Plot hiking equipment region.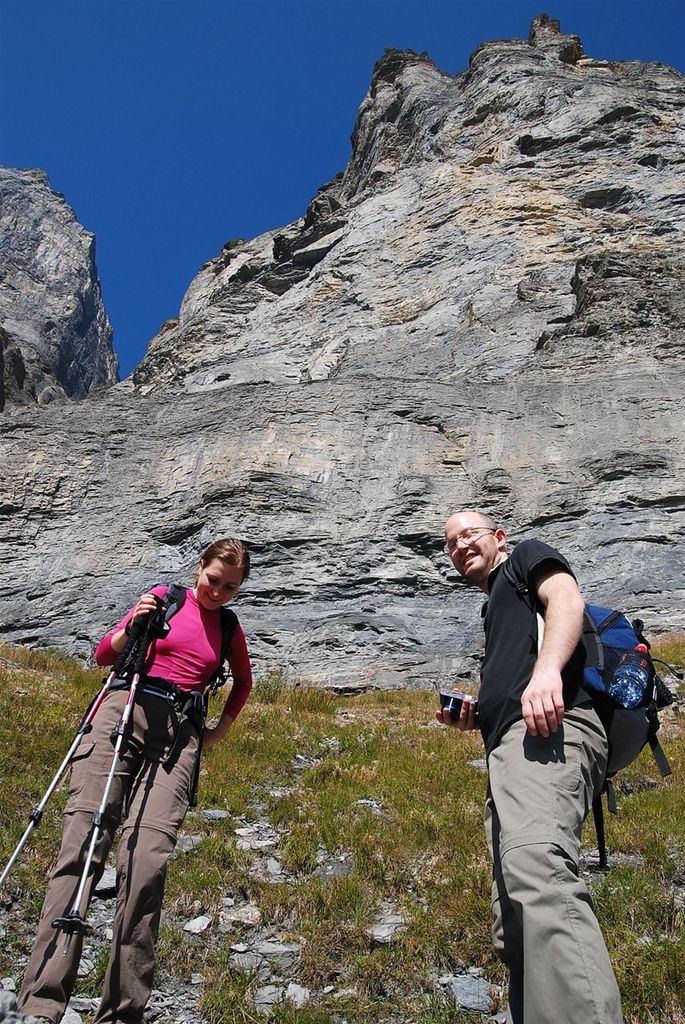
Plotted at x1=502 y1=546 x2=678 y2=866.
